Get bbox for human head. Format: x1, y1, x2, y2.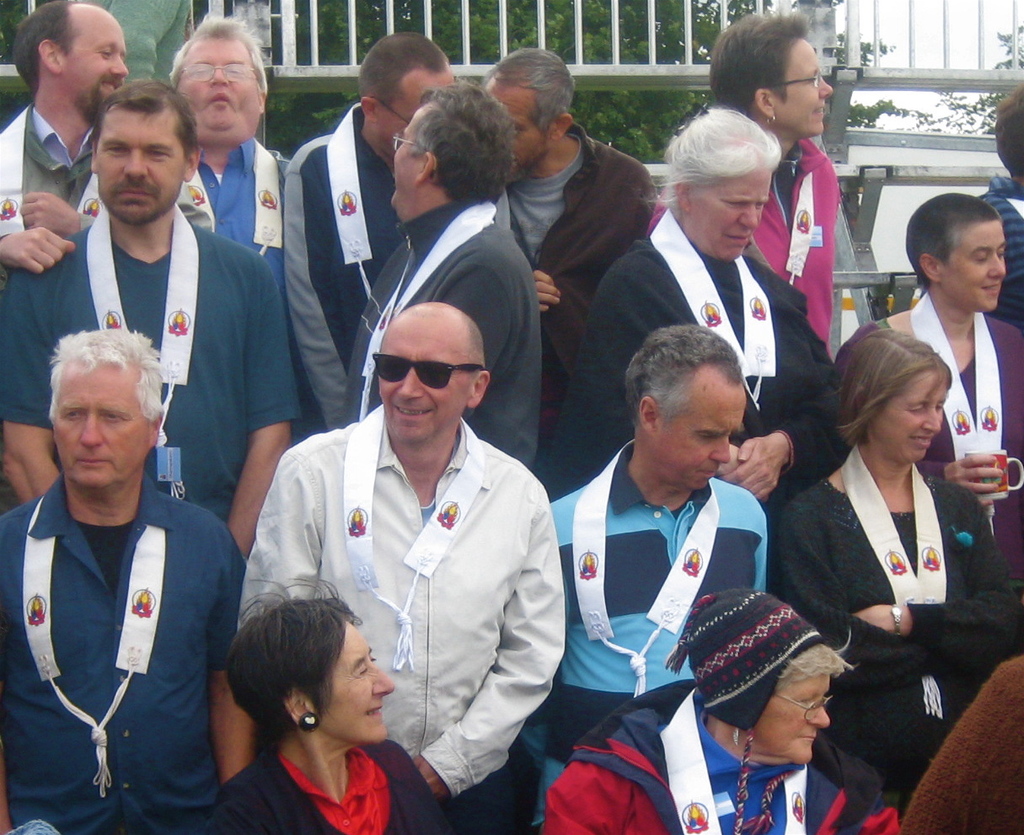
672, 114, 773, 260.
